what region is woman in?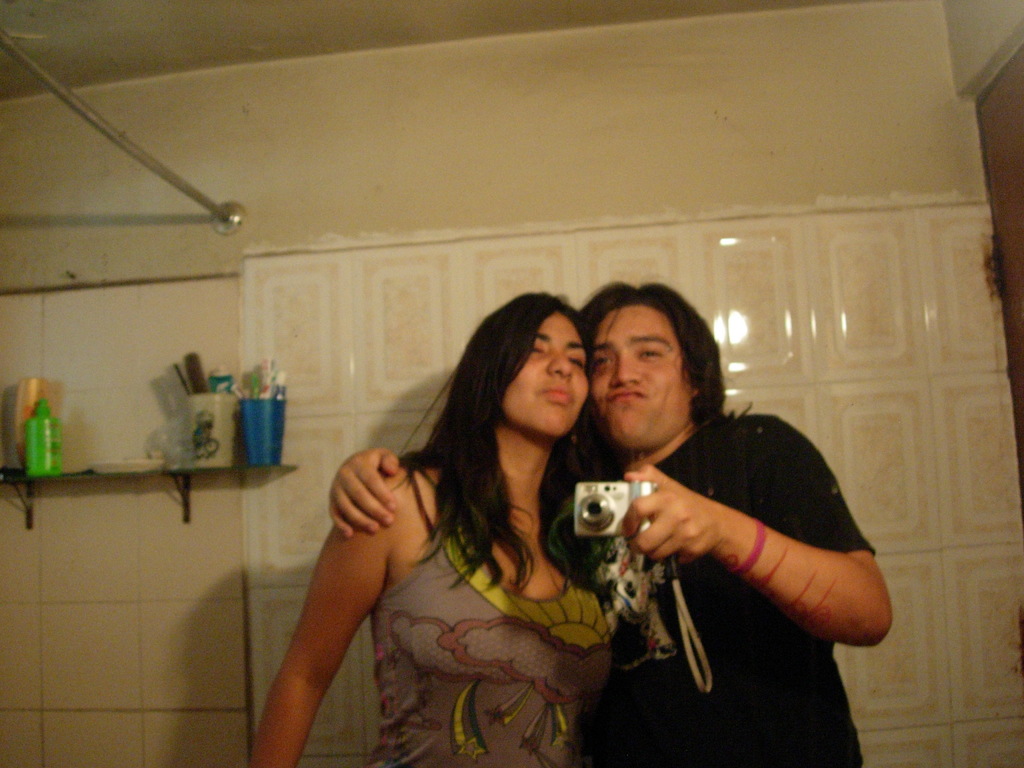
bbox=[241, 294, 660, 767].
